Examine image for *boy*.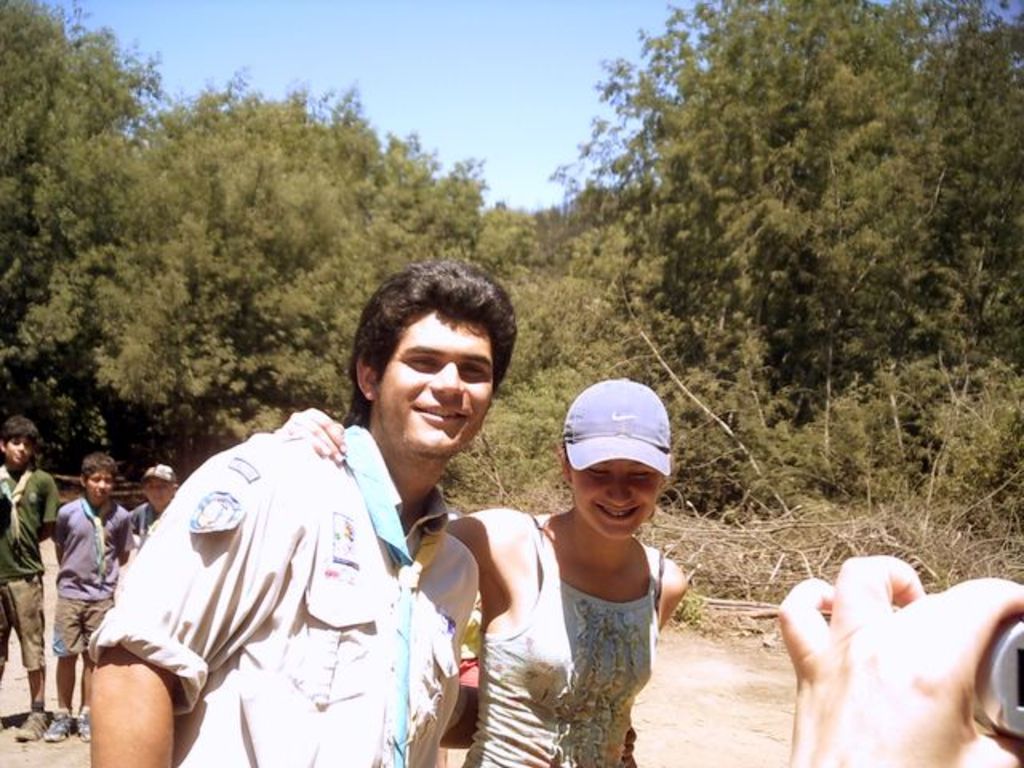
Examination result: x1=43, y1=453, x2=136, y2=742.
